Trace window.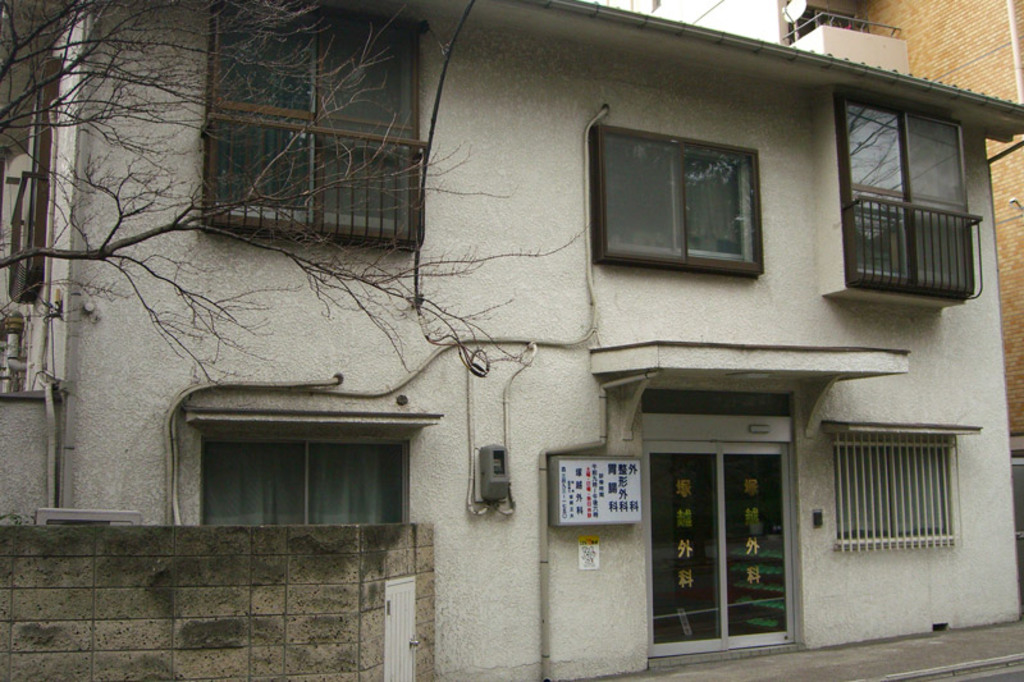
Traced to box(198, 0, 420, 253).
